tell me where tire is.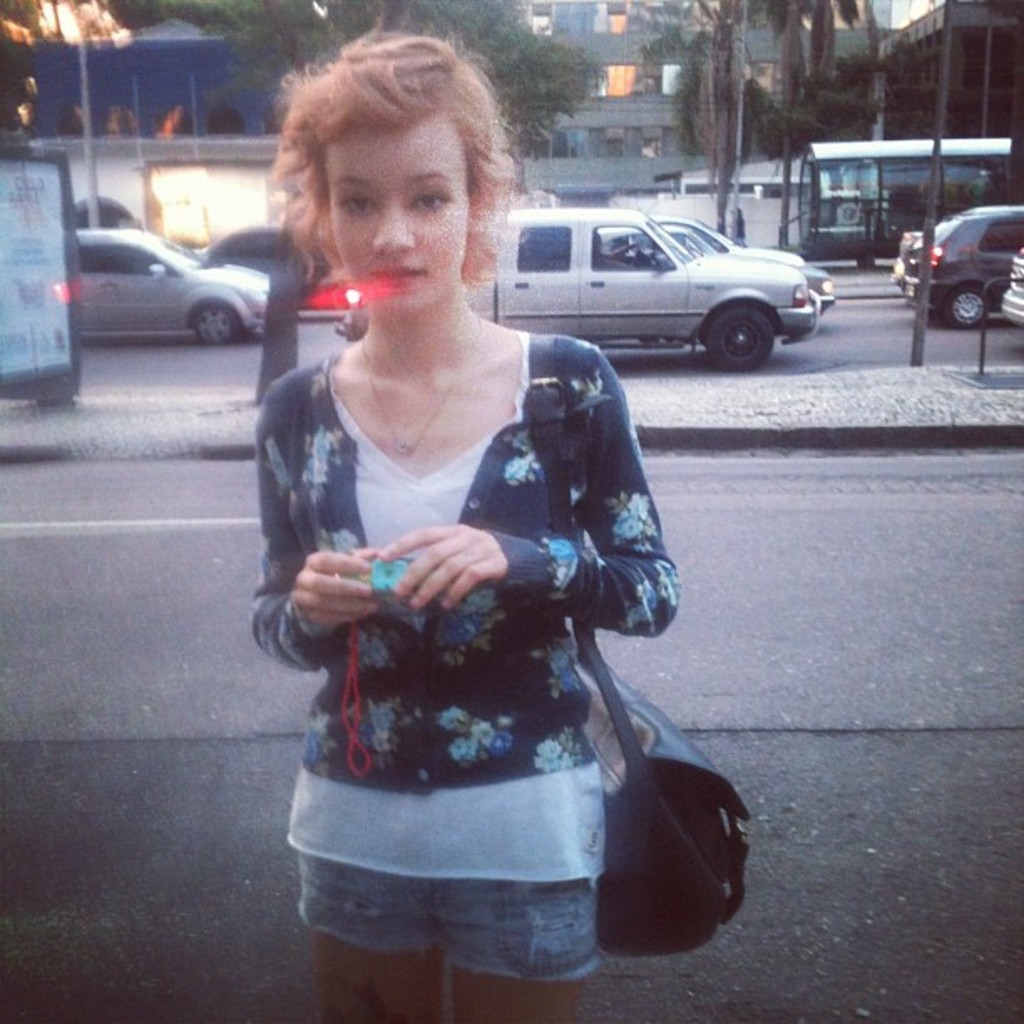
tire is at BBox(194, 303, 241, 345).
